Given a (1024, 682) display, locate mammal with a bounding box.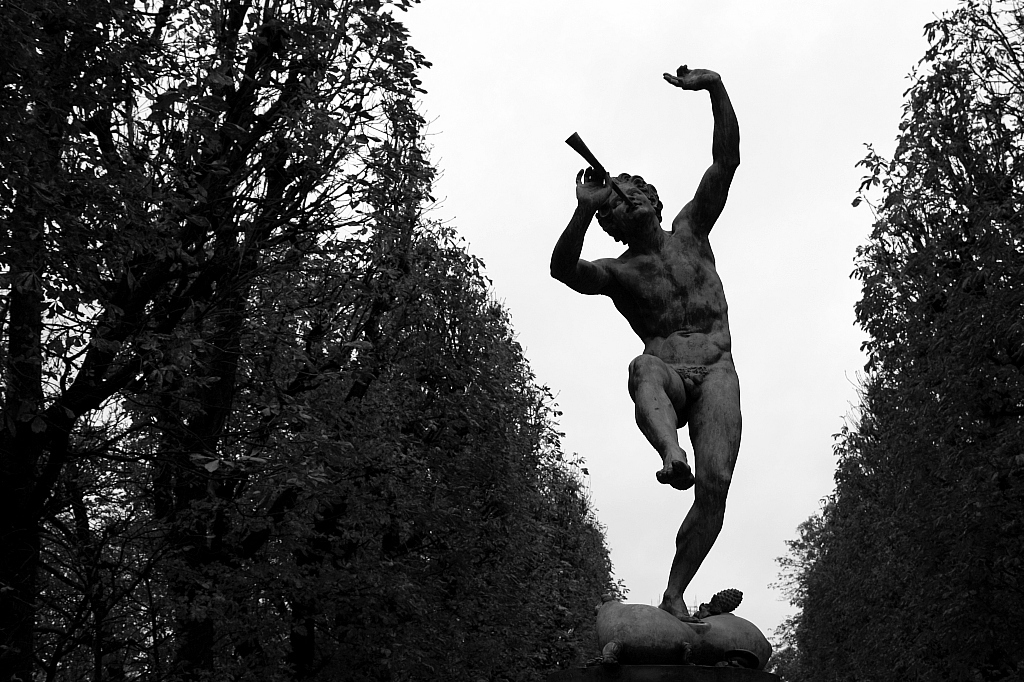
Located: crop(561, 83, 766, 623).
